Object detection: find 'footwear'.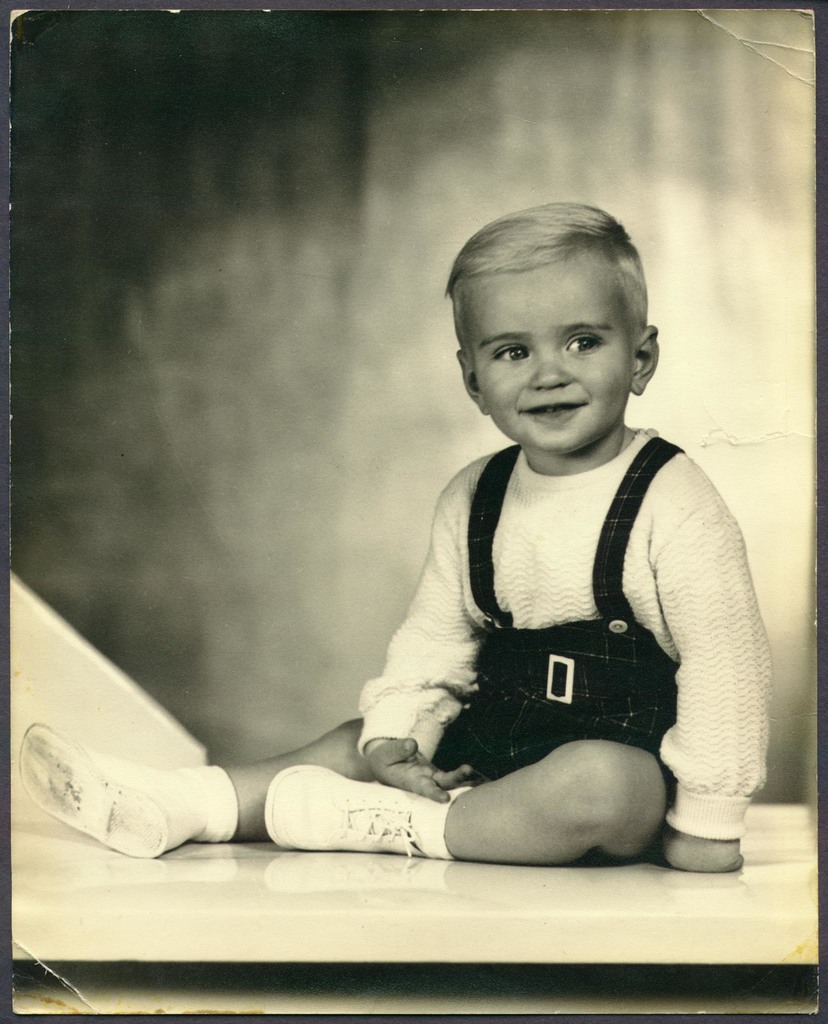
<bbox>263, 760, 468, 861</bbox>.
